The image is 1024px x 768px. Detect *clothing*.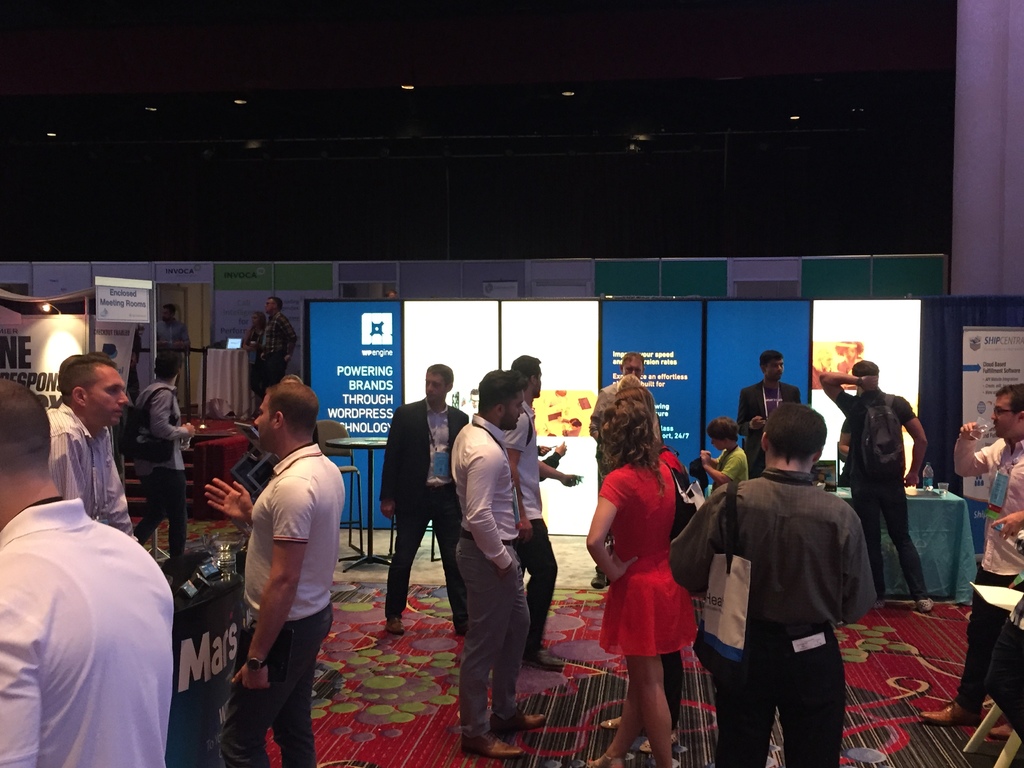
Detection: region(376, 394, 472, 621).
